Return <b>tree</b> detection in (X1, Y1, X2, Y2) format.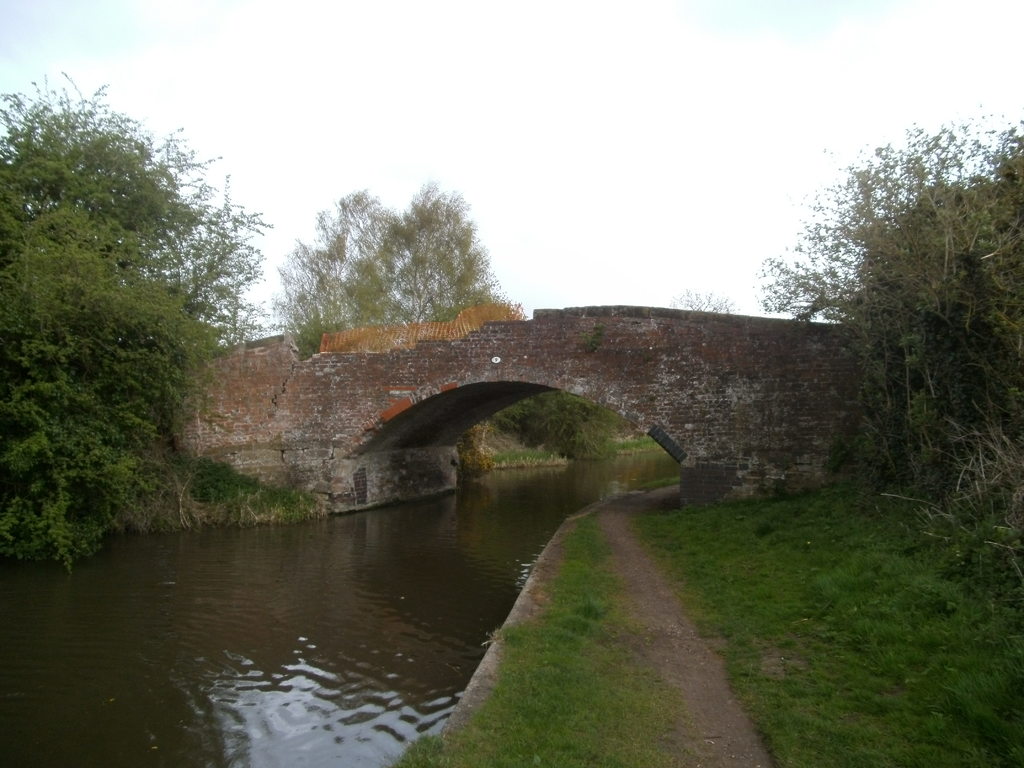
(1, 71, 230, 340).
